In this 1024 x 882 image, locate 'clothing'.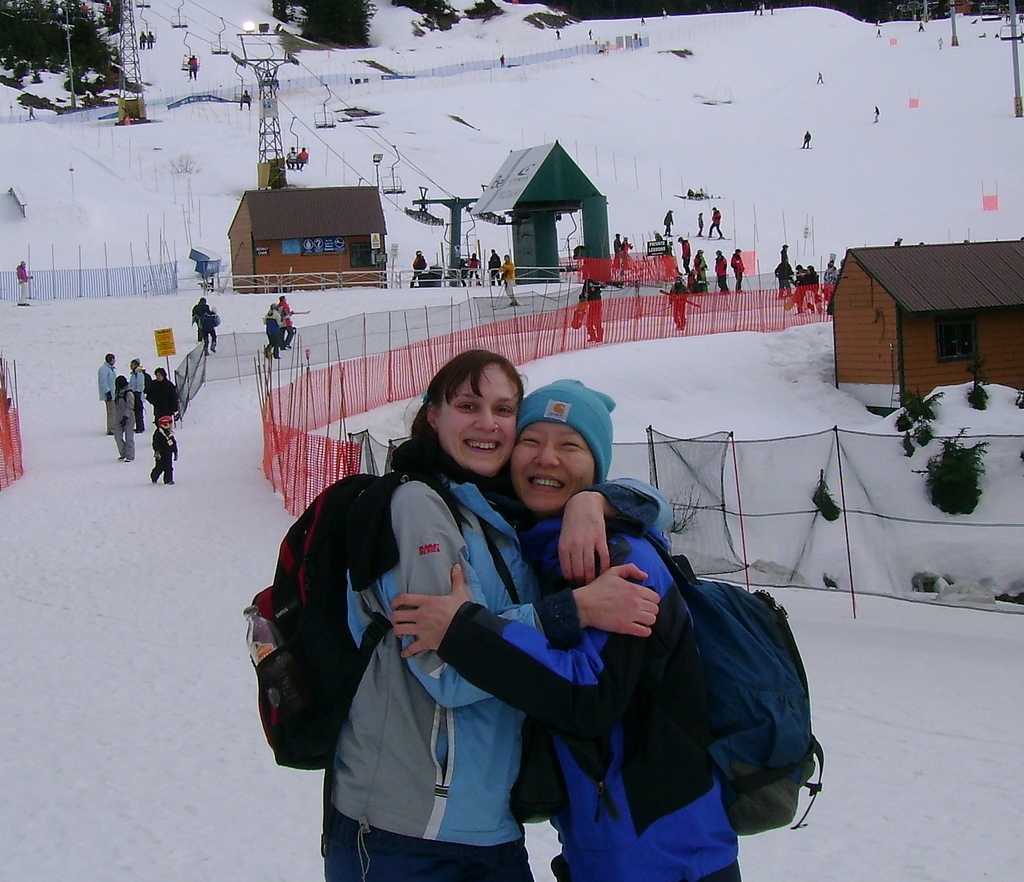
Bounding box: crop(613, 234, 625, 263).
